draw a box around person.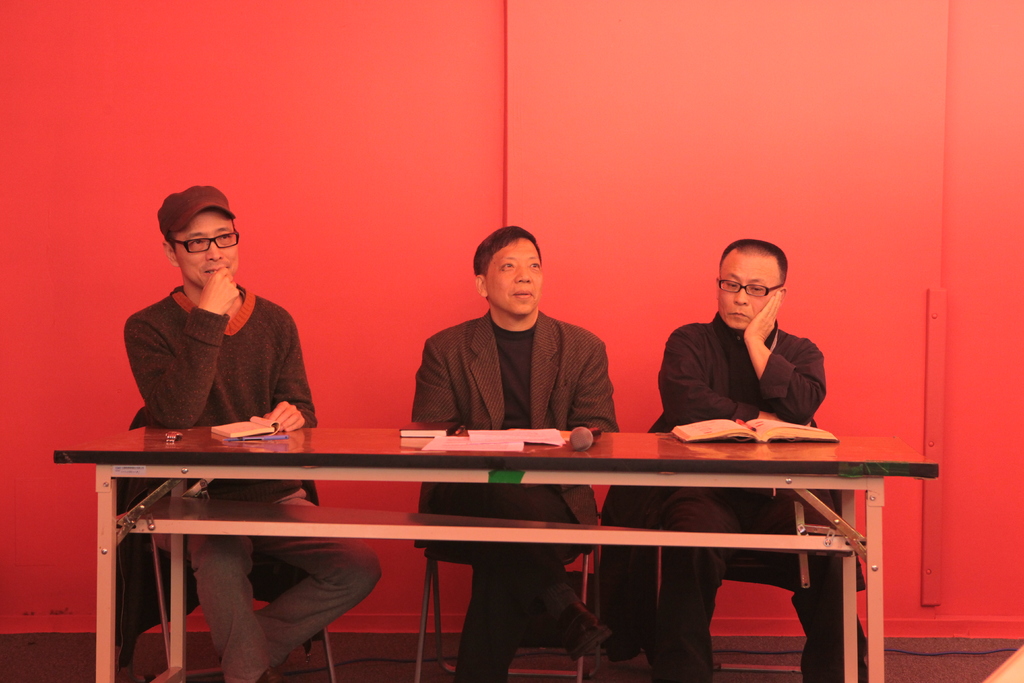
BBox(124, 183, 381, 682).
